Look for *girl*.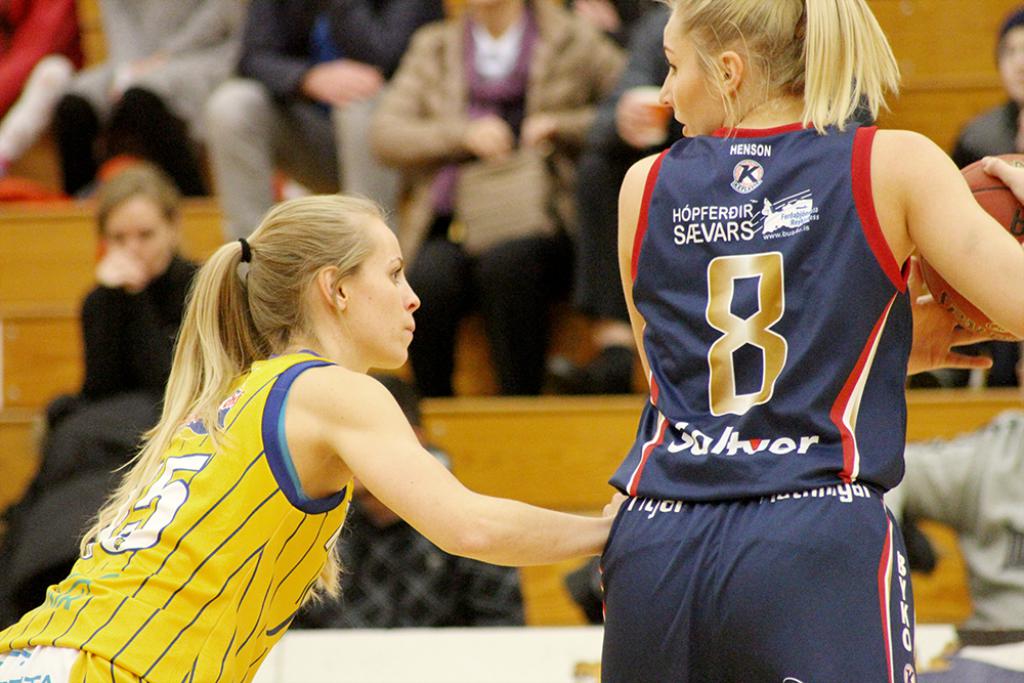
Found: region(7, 162, 198, 526).
